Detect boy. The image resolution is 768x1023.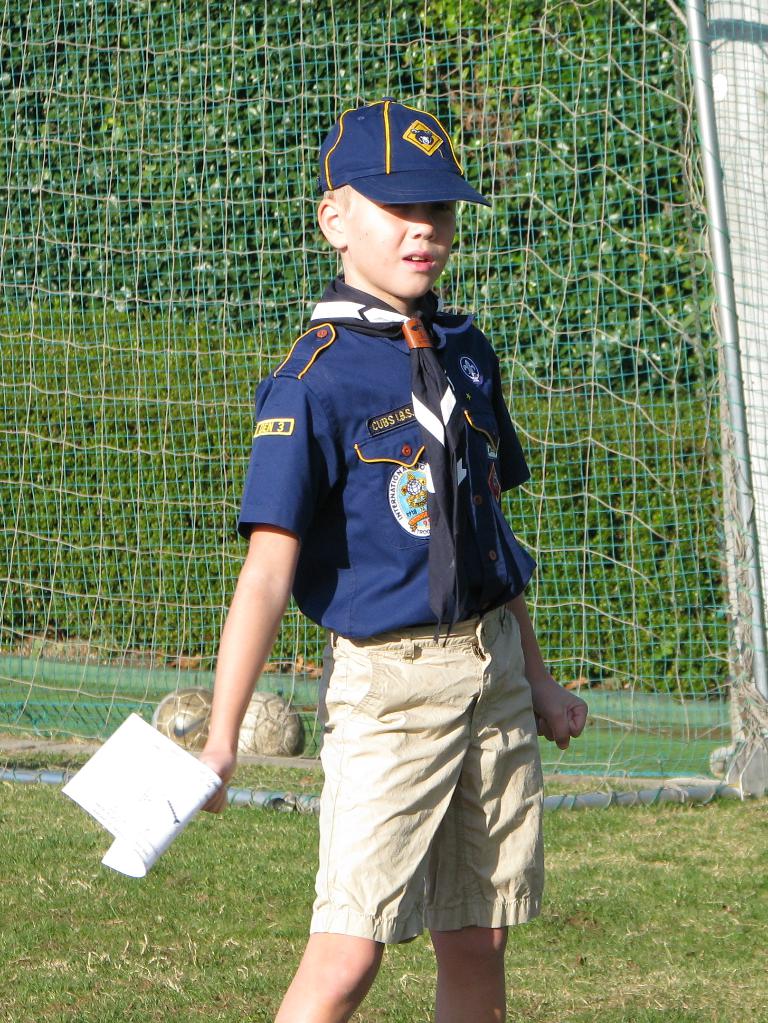
box(182, 92, 575, 1022).
